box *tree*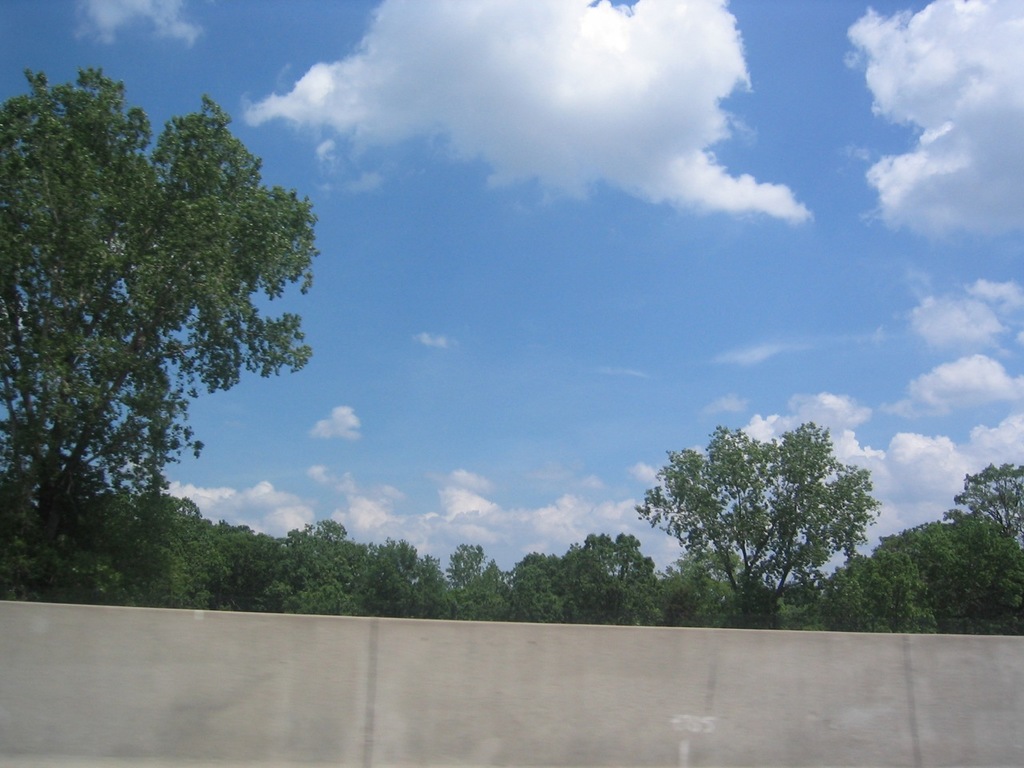
BBox(841, 455, 1023, 639)
